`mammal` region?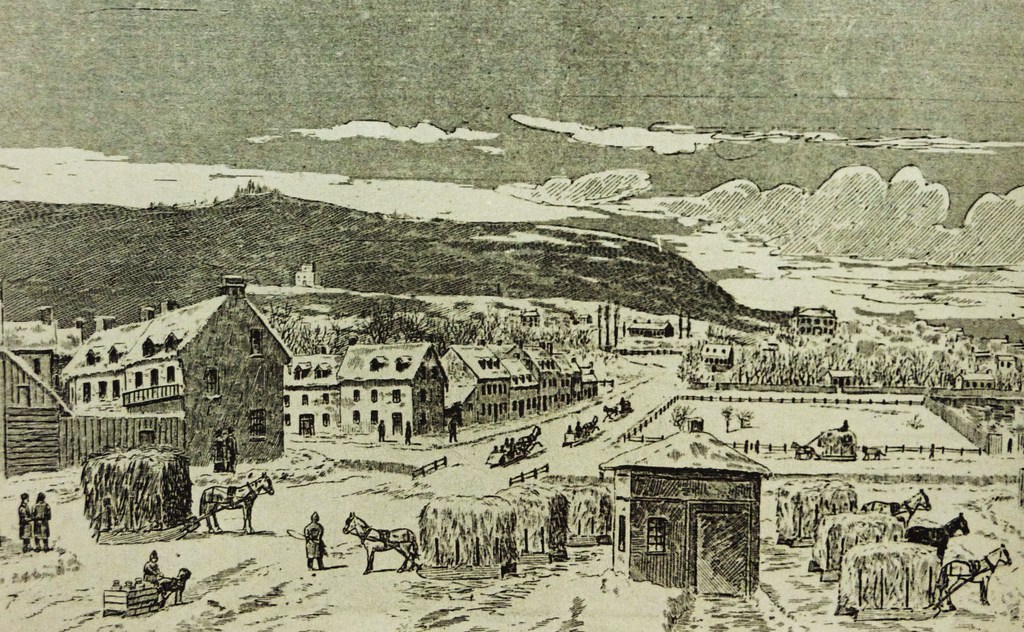
<region>343, 514, 420, 576</region>
